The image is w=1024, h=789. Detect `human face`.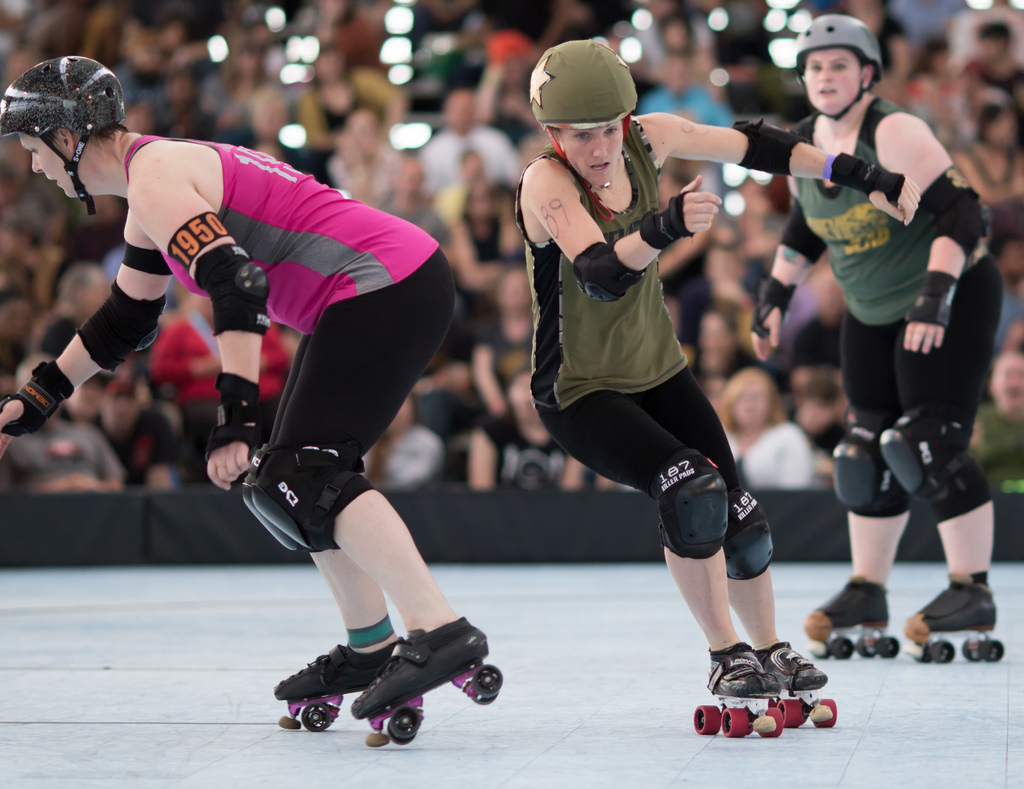
Detection: (left=562, top=119, right=621, bottom=186).
